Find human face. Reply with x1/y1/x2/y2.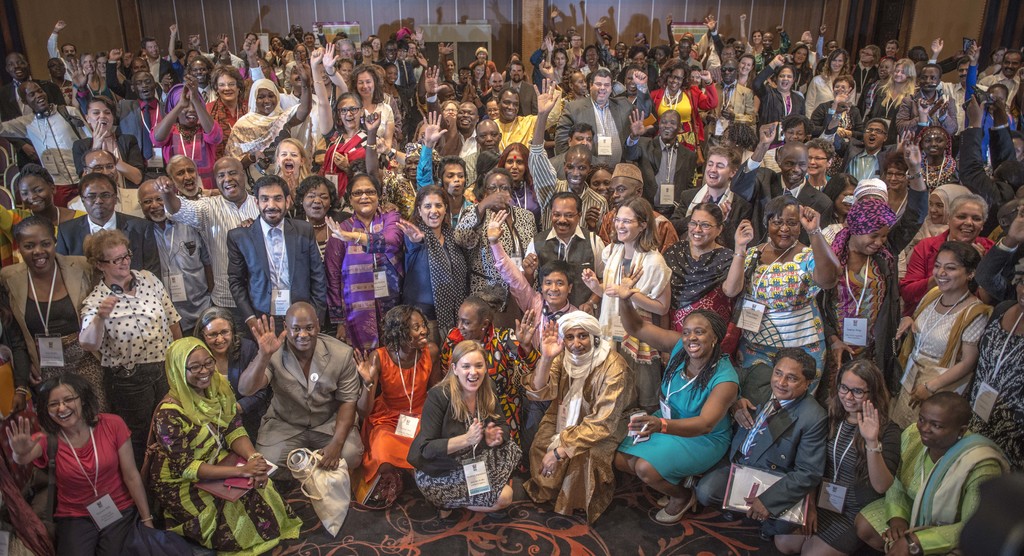
204/317/234/357.
